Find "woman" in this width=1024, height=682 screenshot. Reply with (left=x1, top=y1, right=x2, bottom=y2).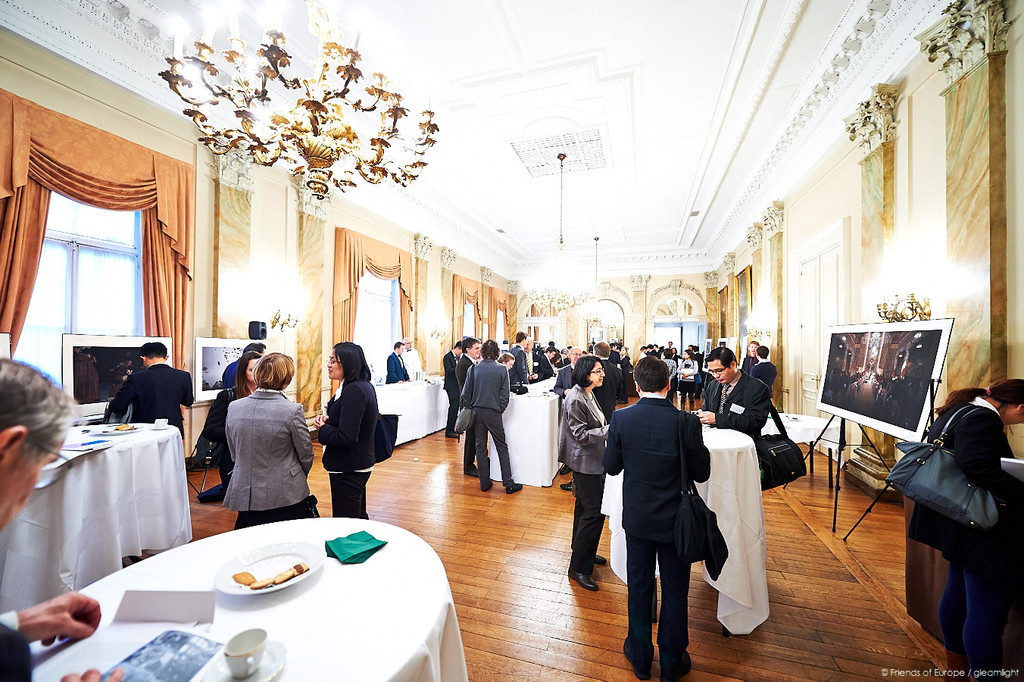
(left=214, top=339, right=267, bottom=481).
